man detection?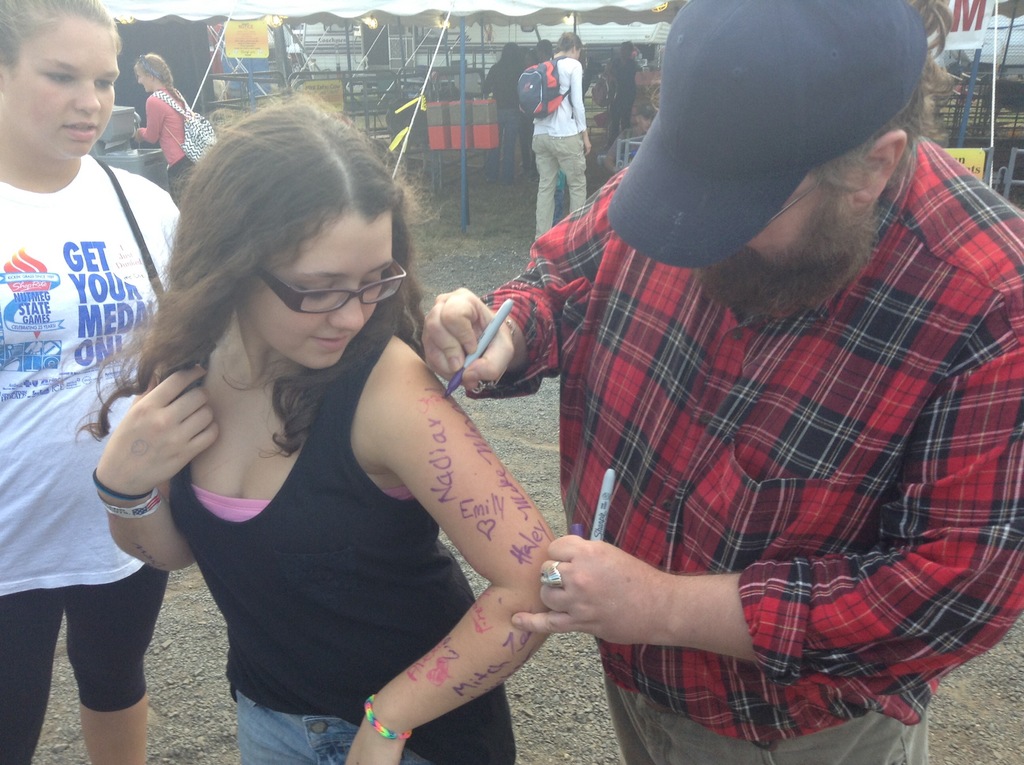
box=[418, 0, 1023, 764]
